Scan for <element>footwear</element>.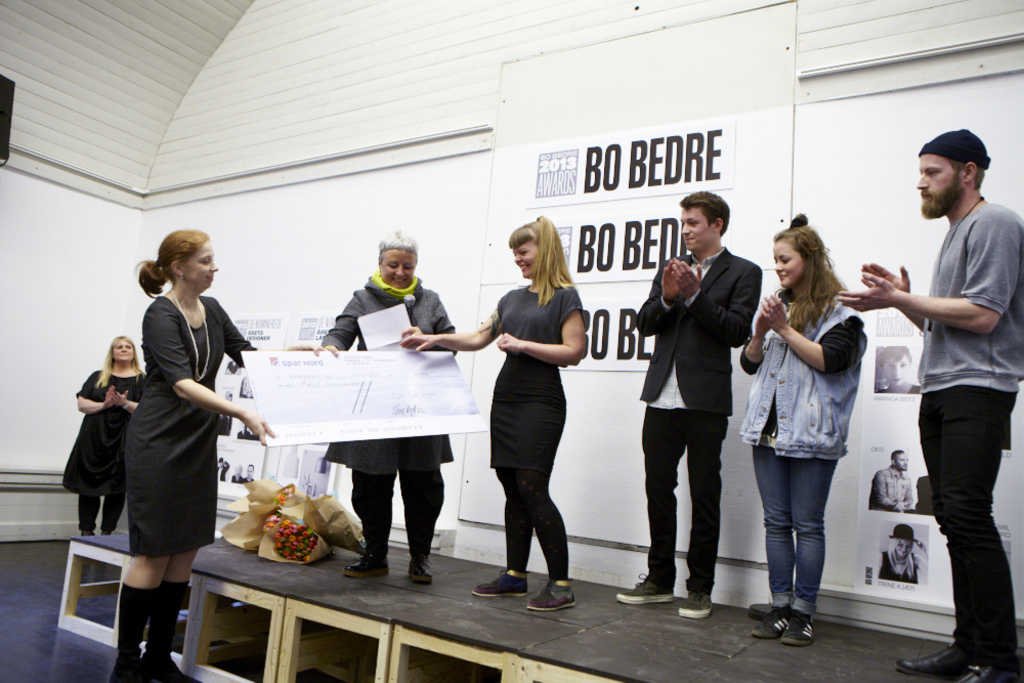
Scan result: (476,569,530,597).
